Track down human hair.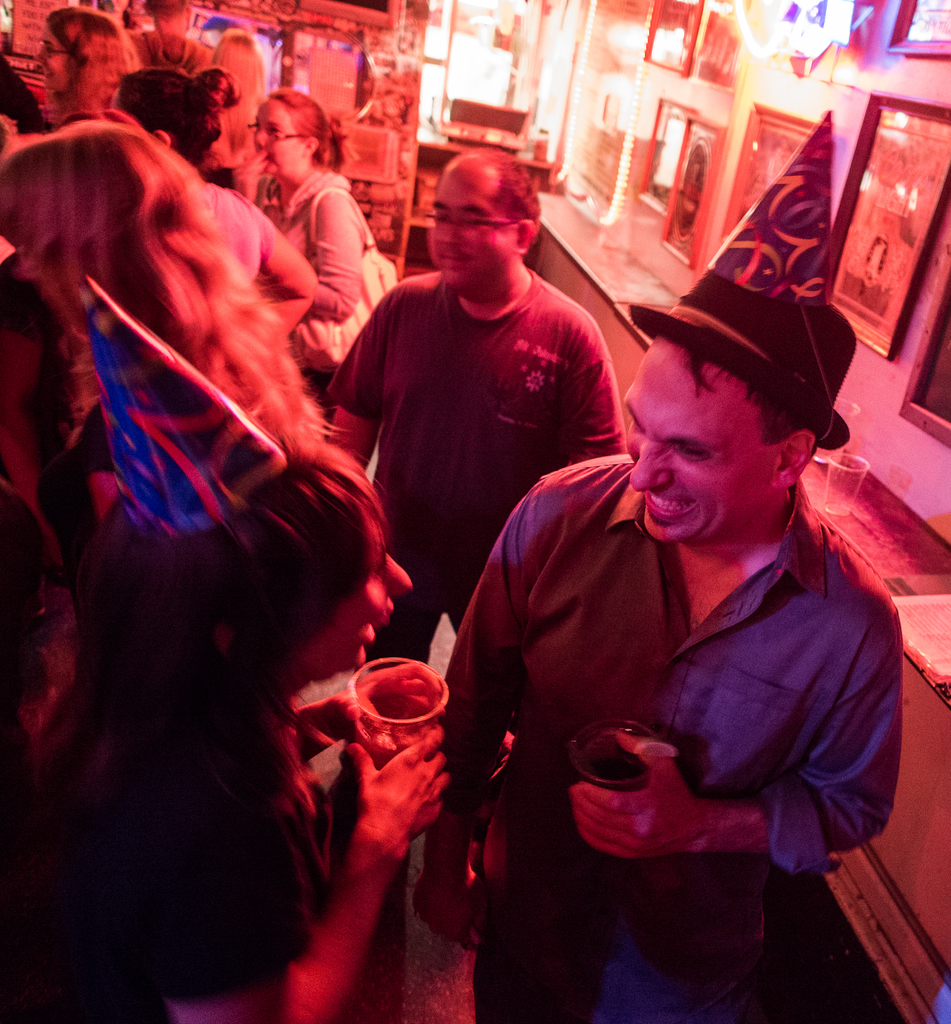
Tracked to rect(213, 22, 266, 122).
